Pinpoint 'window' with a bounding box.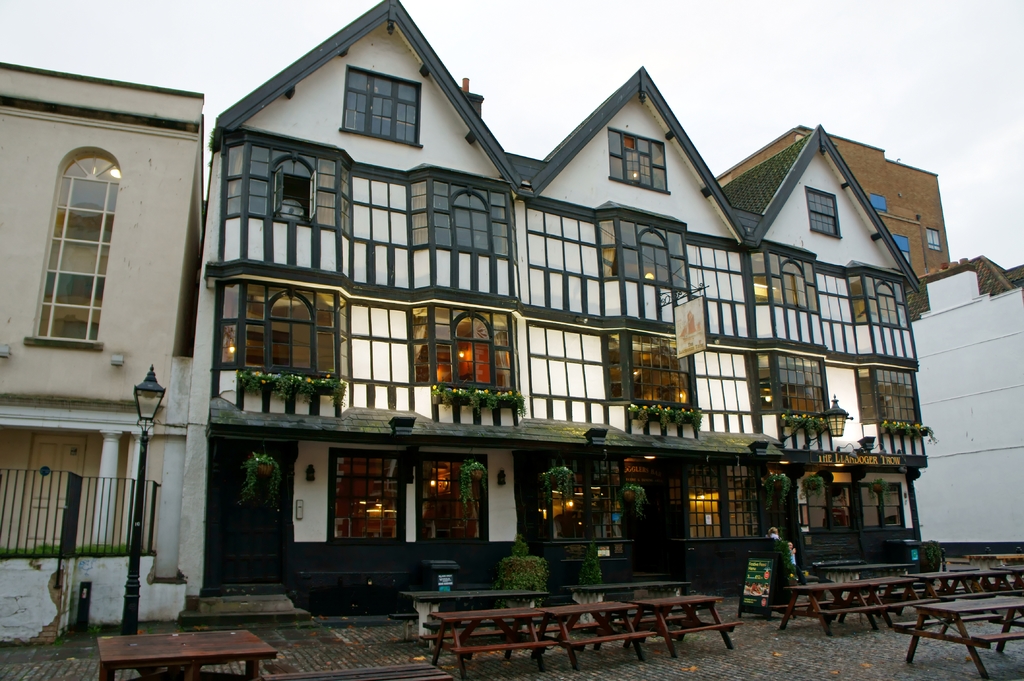
214:278:351:378.
